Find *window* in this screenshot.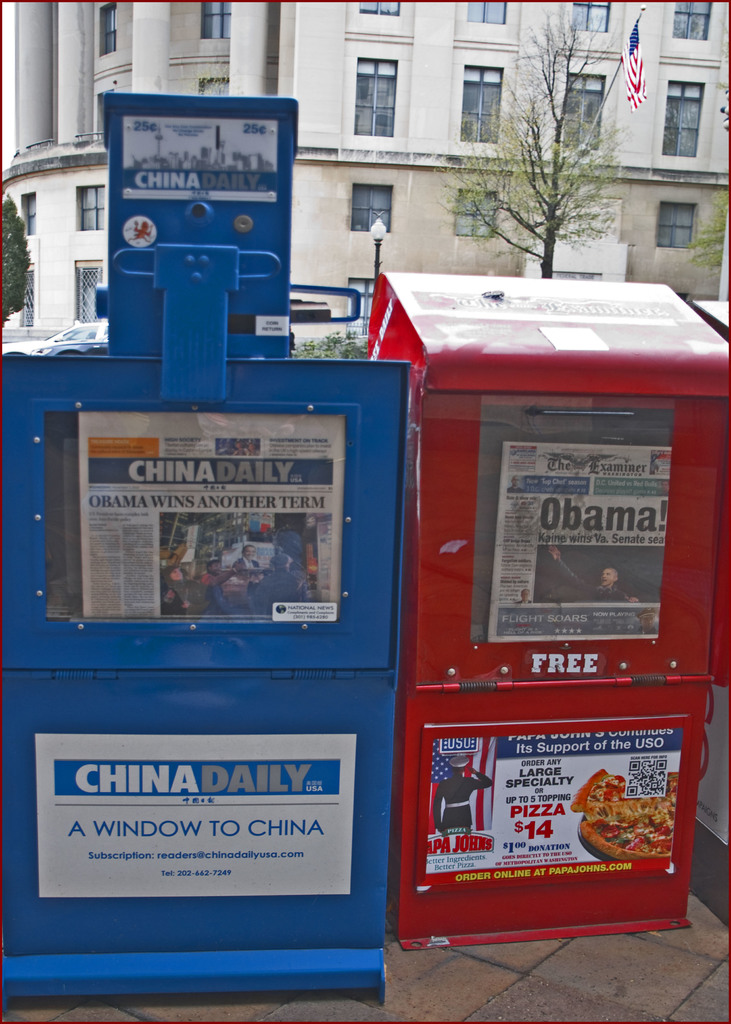
The bounding box for *window* is BBox(102, 3, 125, 56).
